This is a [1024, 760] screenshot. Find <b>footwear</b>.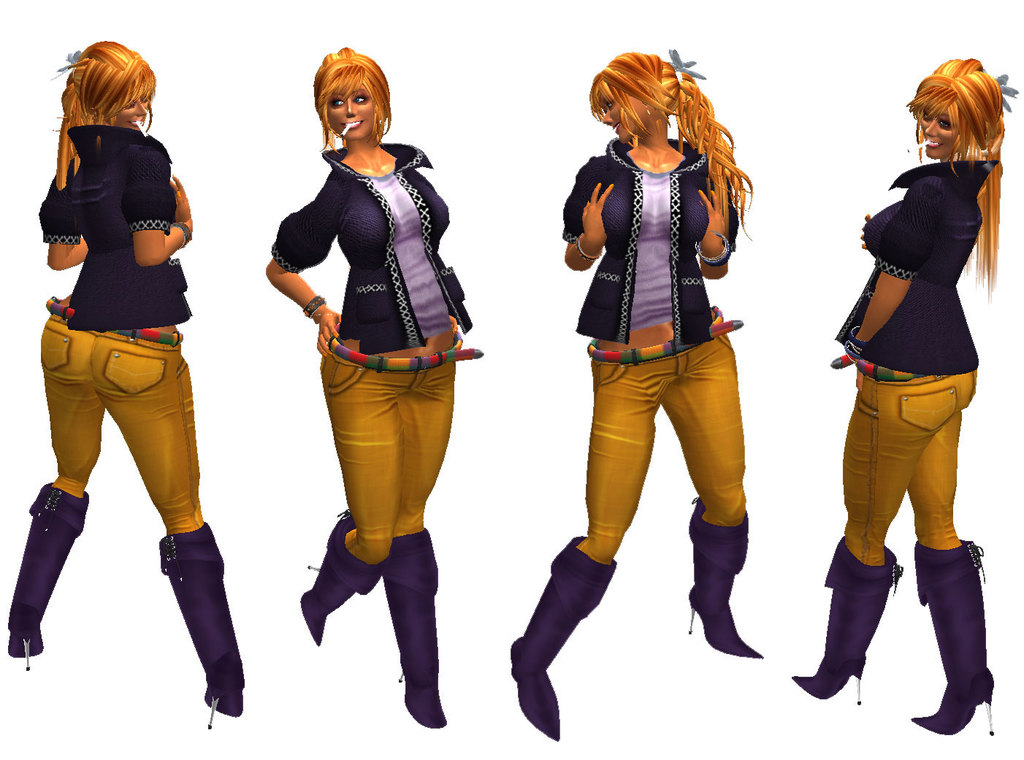
Bounding box: bbox(793, 542, 903, 706).
